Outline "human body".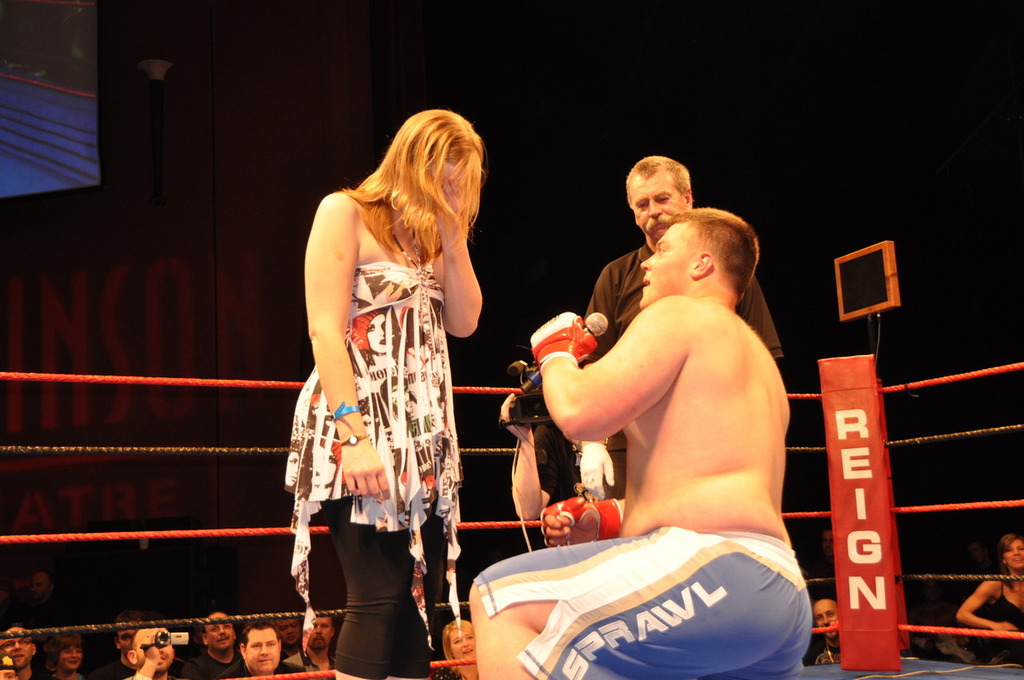
Outline: (949, 572, 1023, 666).
